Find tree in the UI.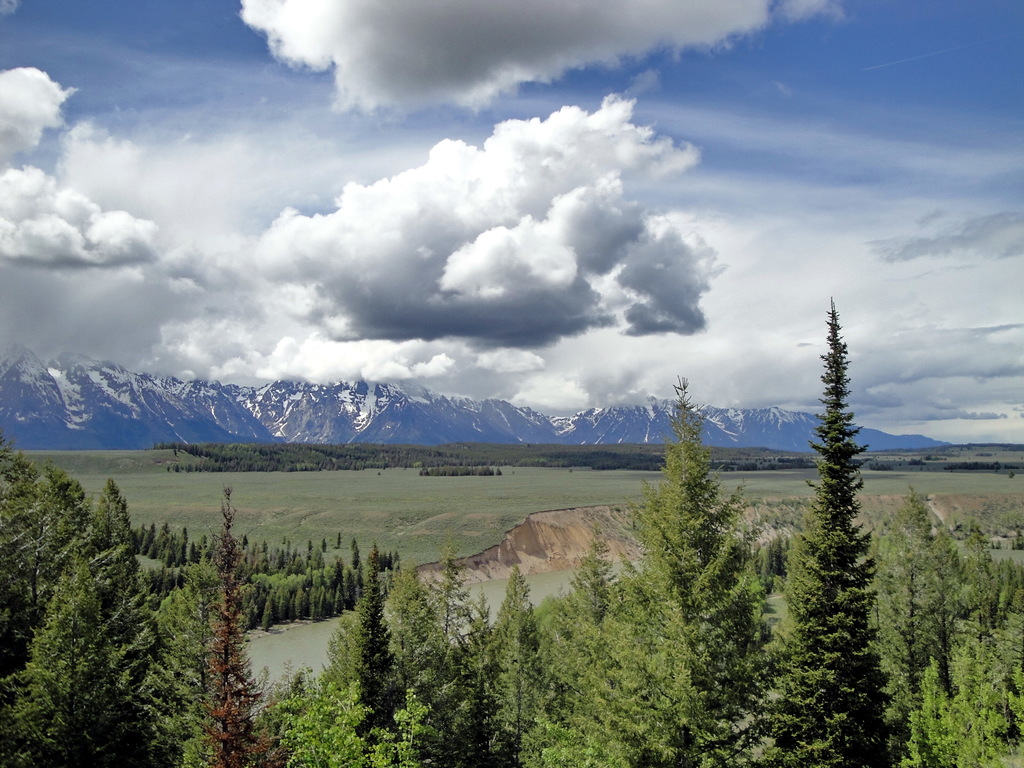
UI element at bbox=(0, 557, 136, 767).
